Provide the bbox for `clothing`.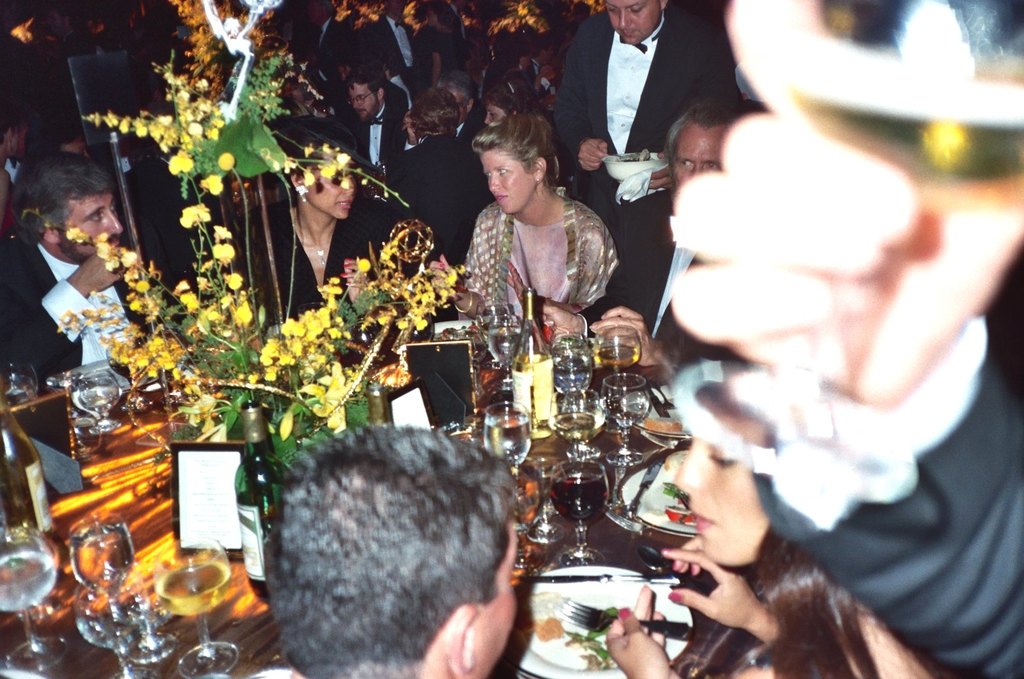
<box>321,12,357,102</box>.
